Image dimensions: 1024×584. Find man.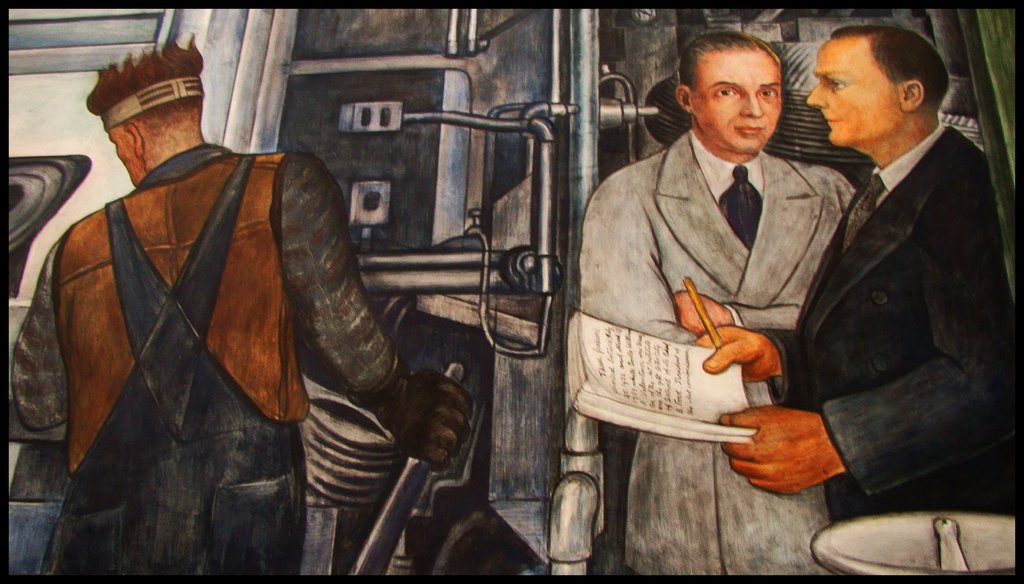
{"x1": 576, "y1": 29, "x2": 858, "y2": 574}.
